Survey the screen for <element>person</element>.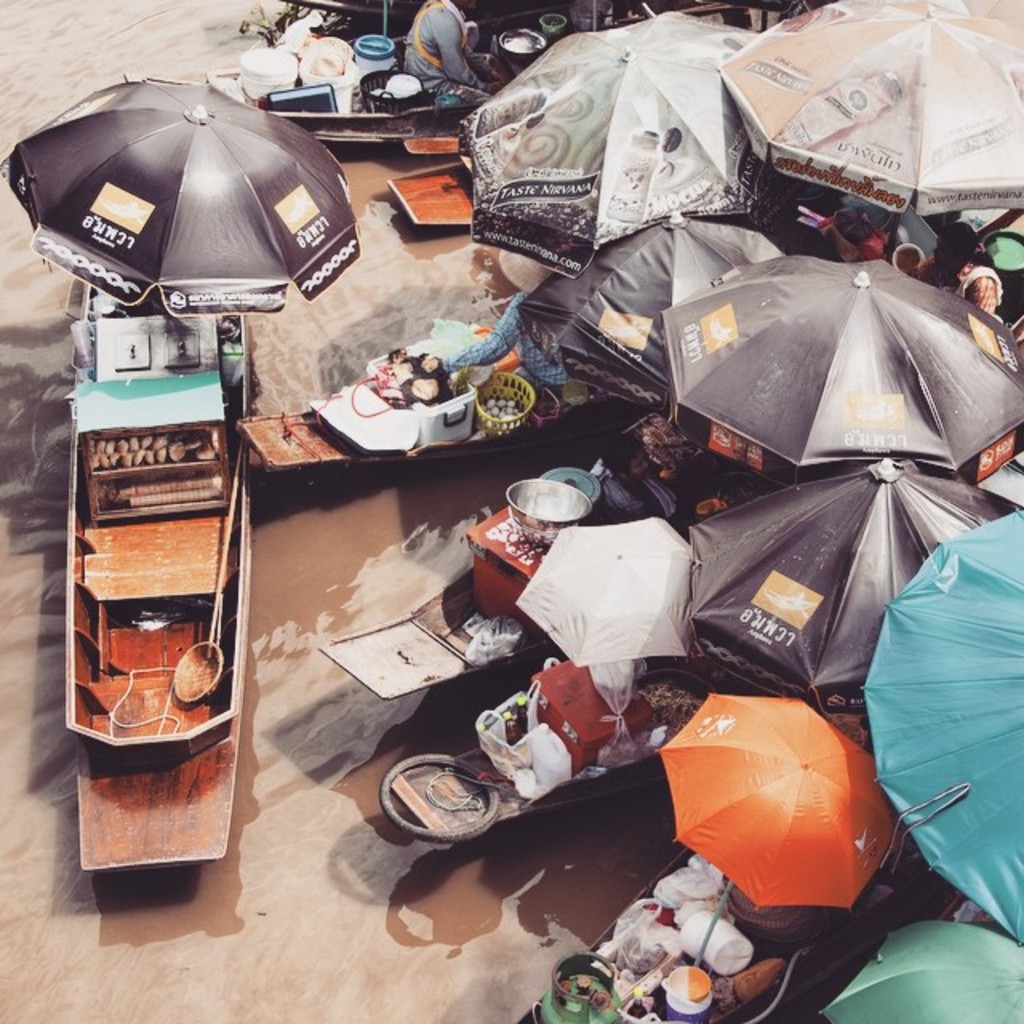
Survey found: bbox=[405, 0, 498, 104].
